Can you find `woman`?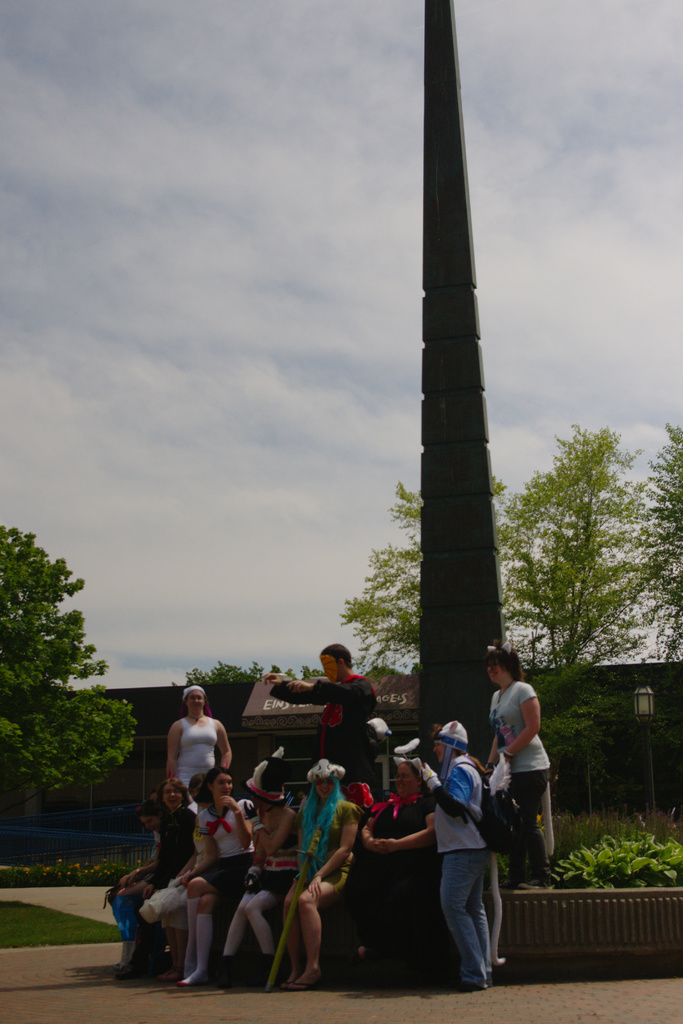
Yes, bounding box: 171 686 236 798.
